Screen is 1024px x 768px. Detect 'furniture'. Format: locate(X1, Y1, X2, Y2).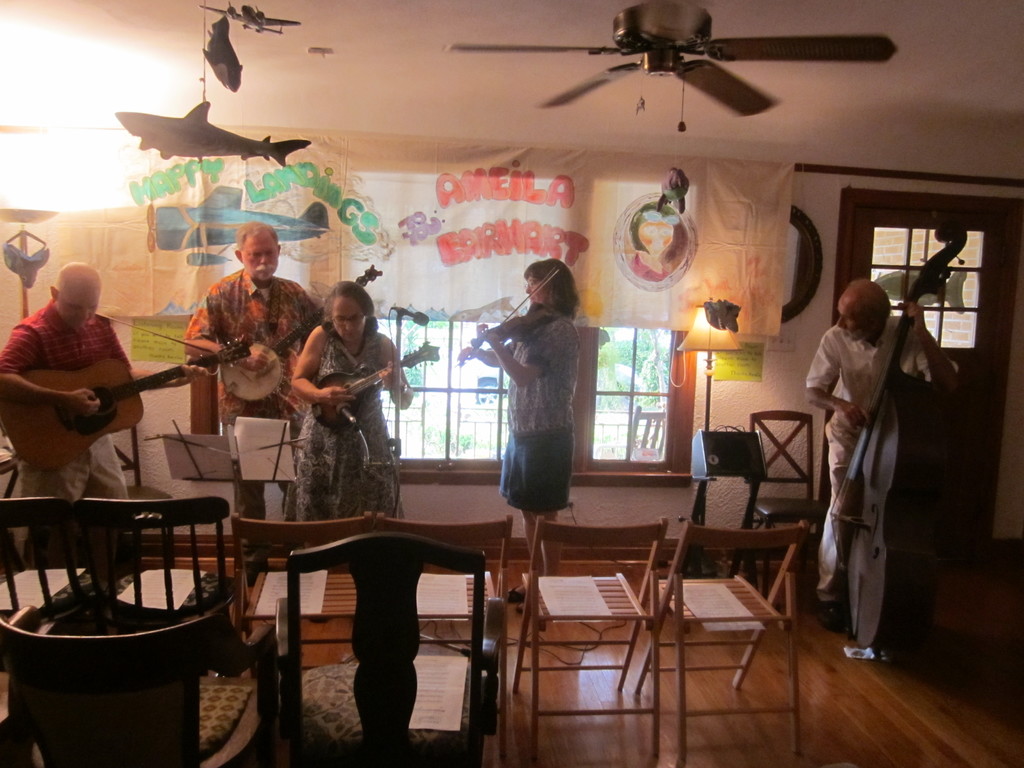
locate(753, 413, 818, 527).
